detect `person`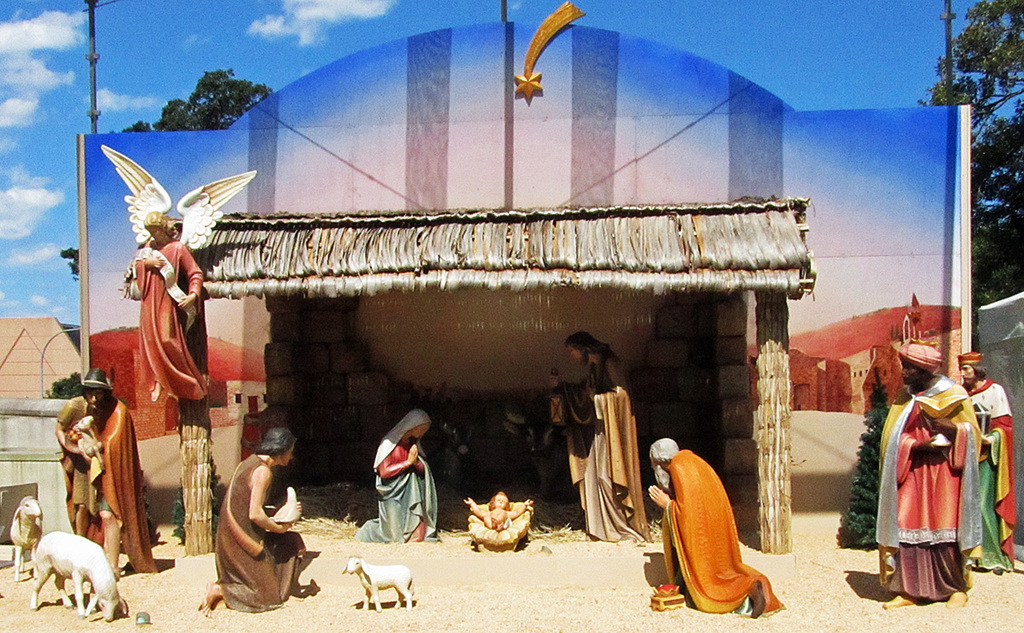
882 328 979 606
